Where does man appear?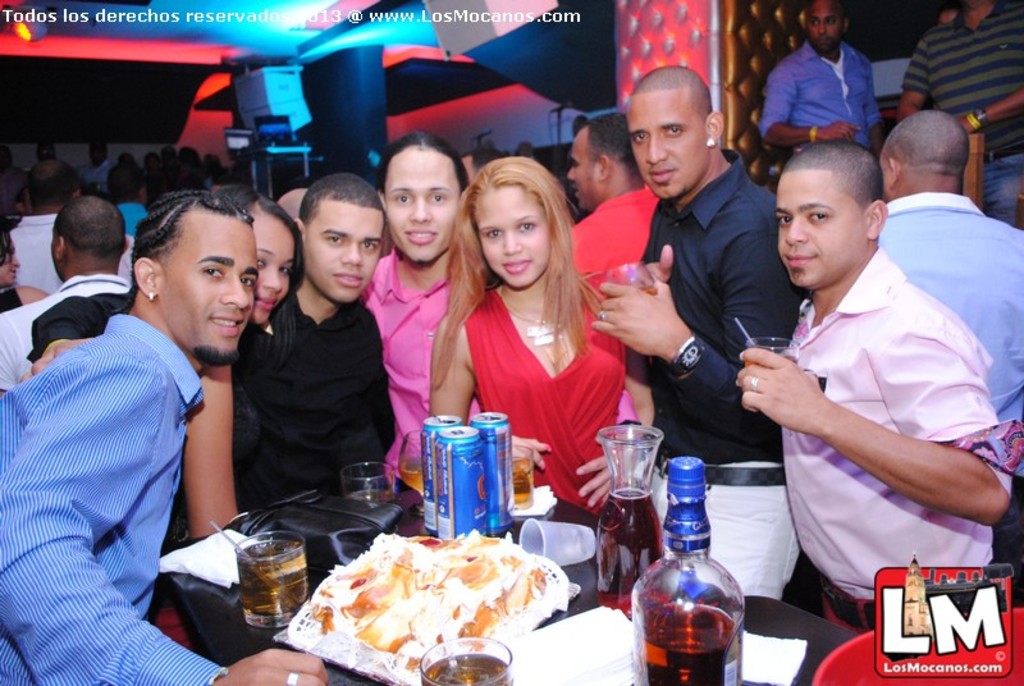
Appears at {"left": 275, "top": 189, "right": 308, "bottom": 223}.
